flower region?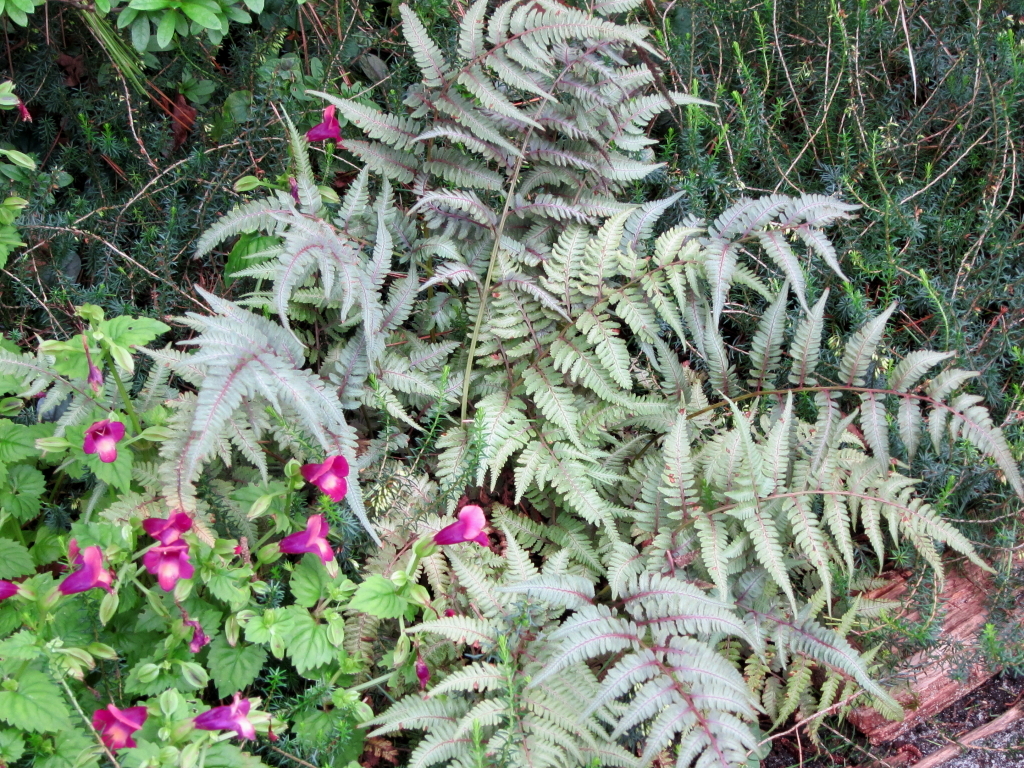
box=[272, 509, 338, 575]
